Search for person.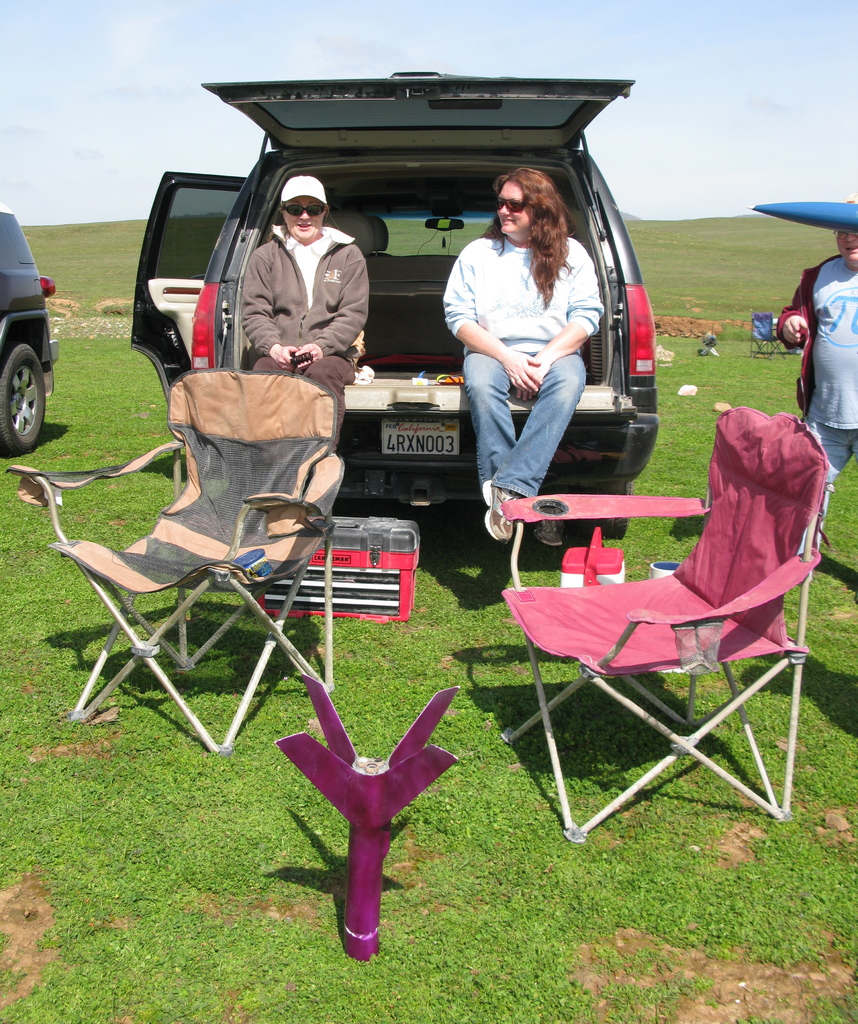
Found at [x1=430, y1=166, x2=610, y2=550].
